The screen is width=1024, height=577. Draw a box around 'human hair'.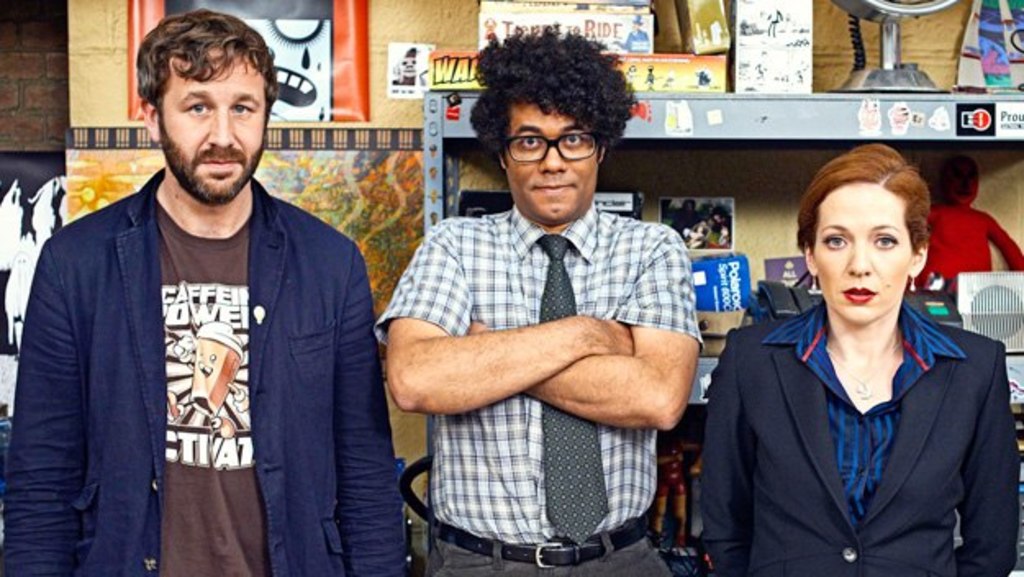
{"left": 136, "top": 11, "right": 275, "bottom": 116}.
